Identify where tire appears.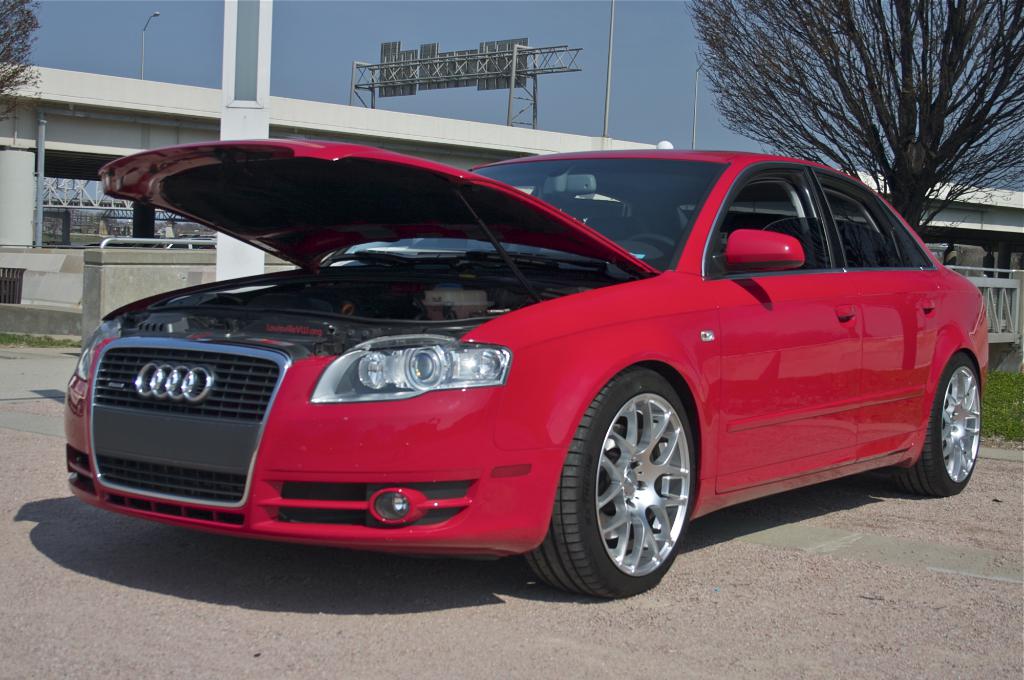
Appears at box=[554, 375, 708, 608].
